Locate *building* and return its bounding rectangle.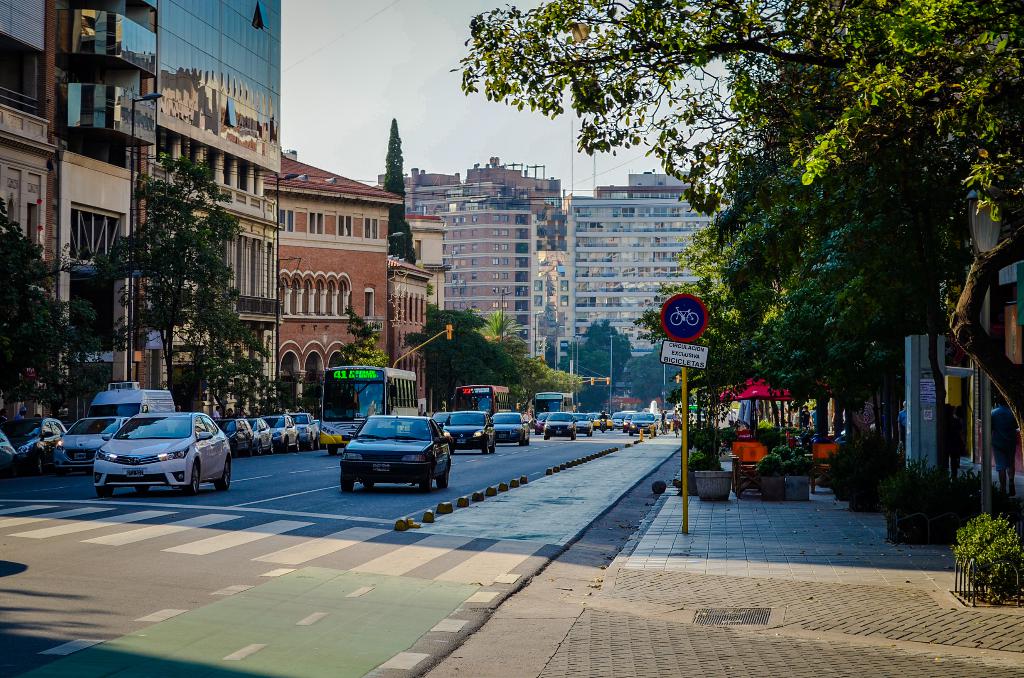
detection(0, 0, 55, 424).
